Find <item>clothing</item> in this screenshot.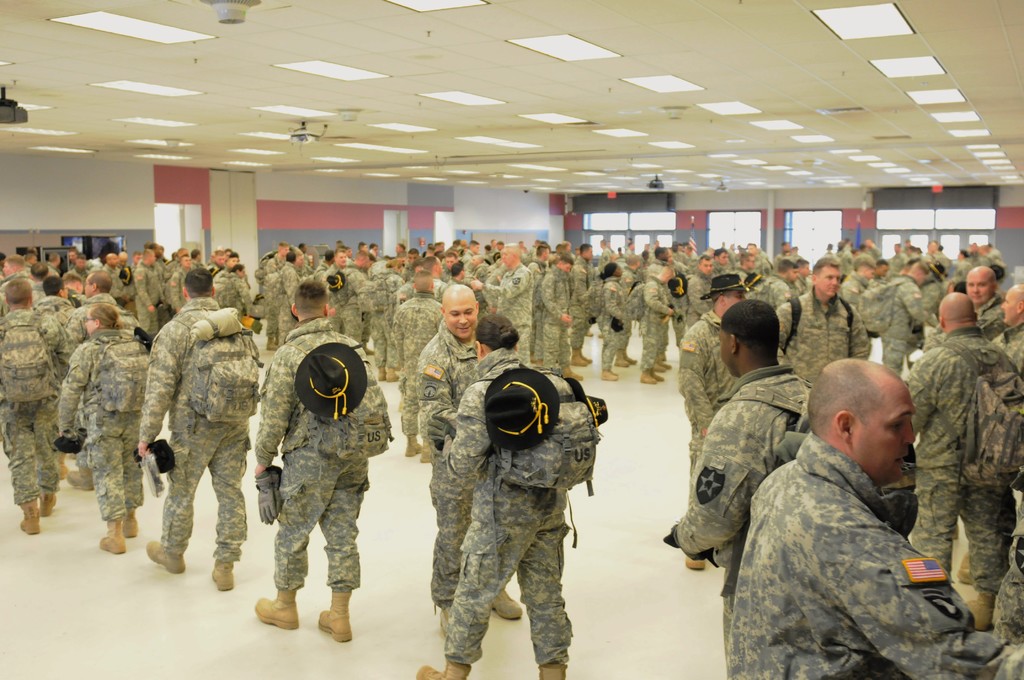
The bounding box for <item>clothing</item> is <box>254,326,381,591</box>.
